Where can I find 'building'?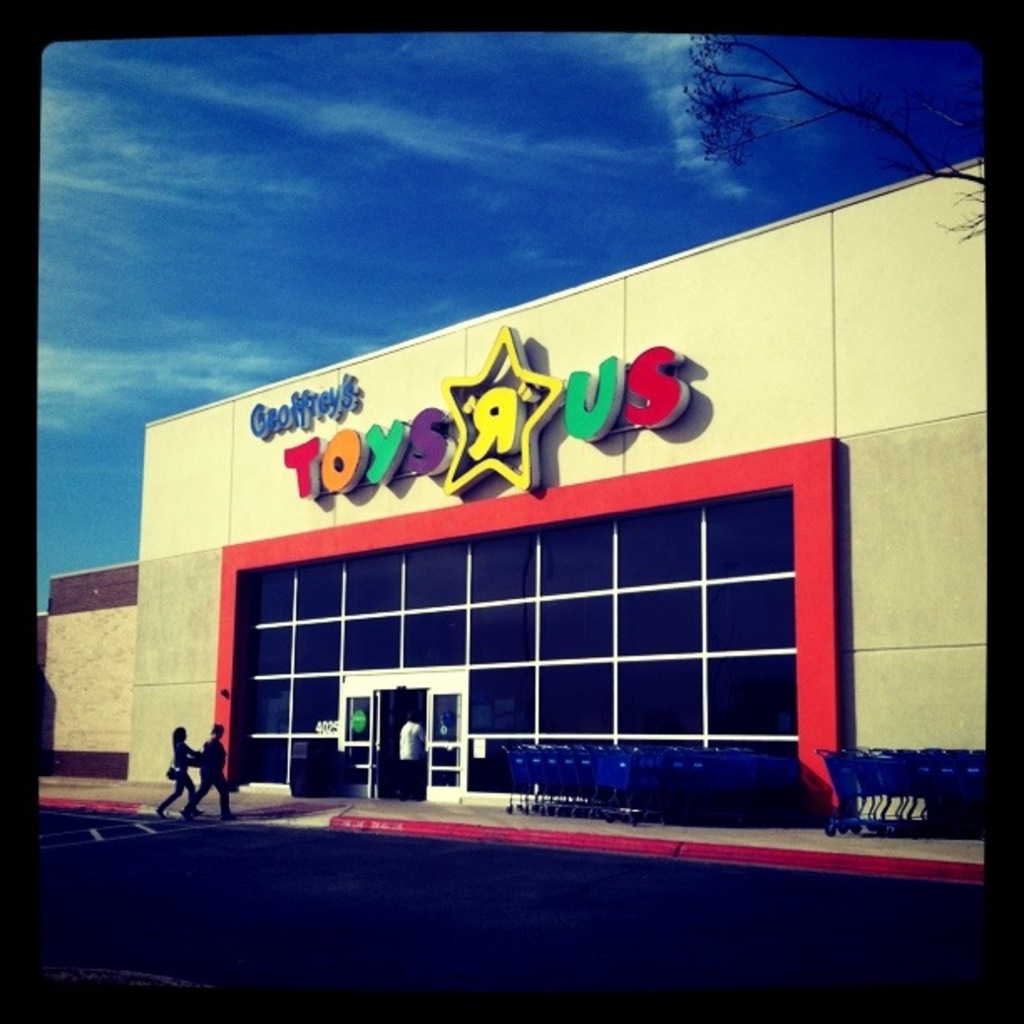
You can find it at 38 142 984 842.
